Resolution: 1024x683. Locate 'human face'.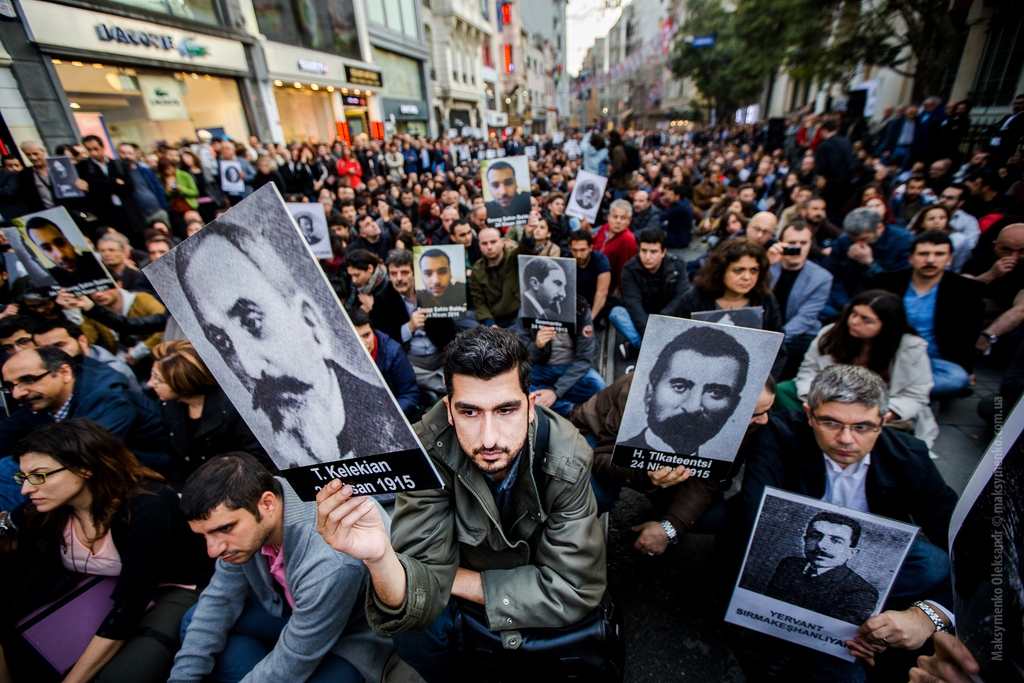
<bbox>571, 238, 589, 264</bbox>.
